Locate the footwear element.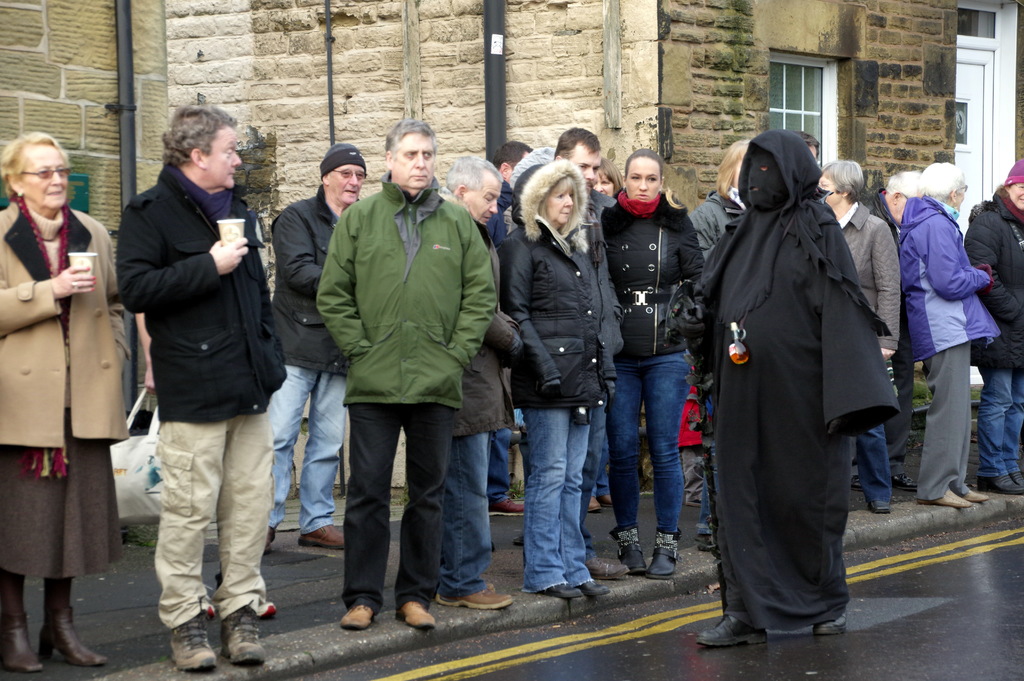
Element bbox: 981,475,1023,493.
